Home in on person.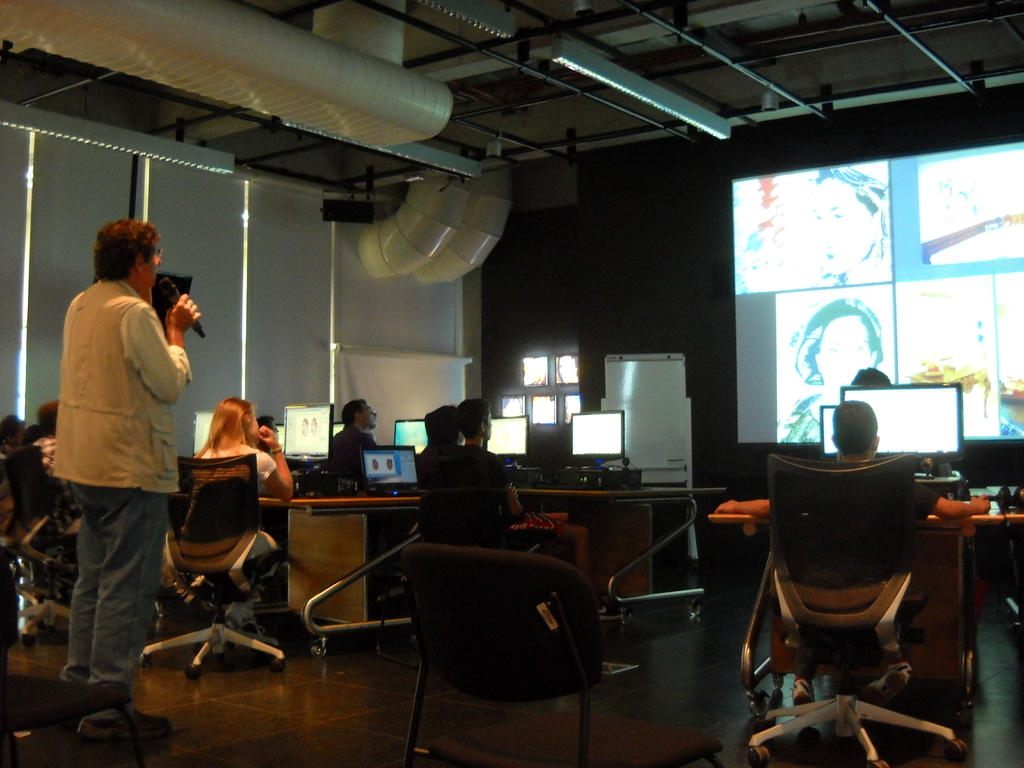
Homed in at detection(417, 401, 465, 455).
